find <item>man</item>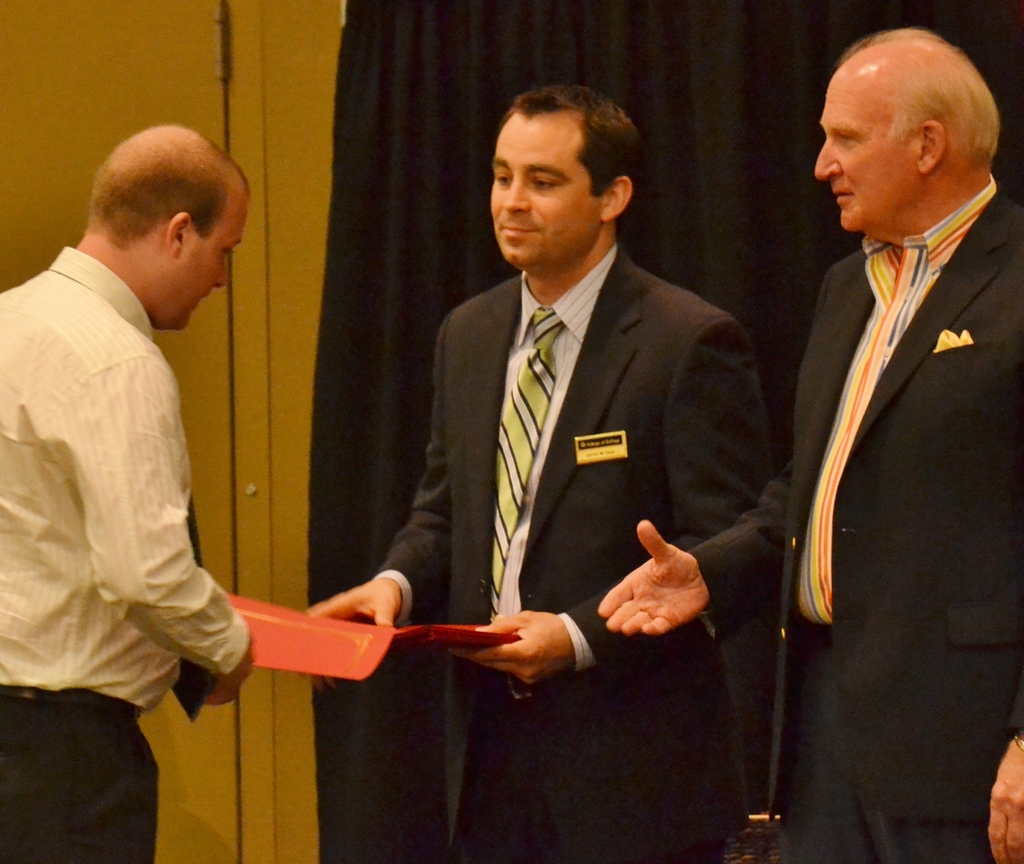
pyautogui.locateOnScreen(5, 105, 286, 794)
